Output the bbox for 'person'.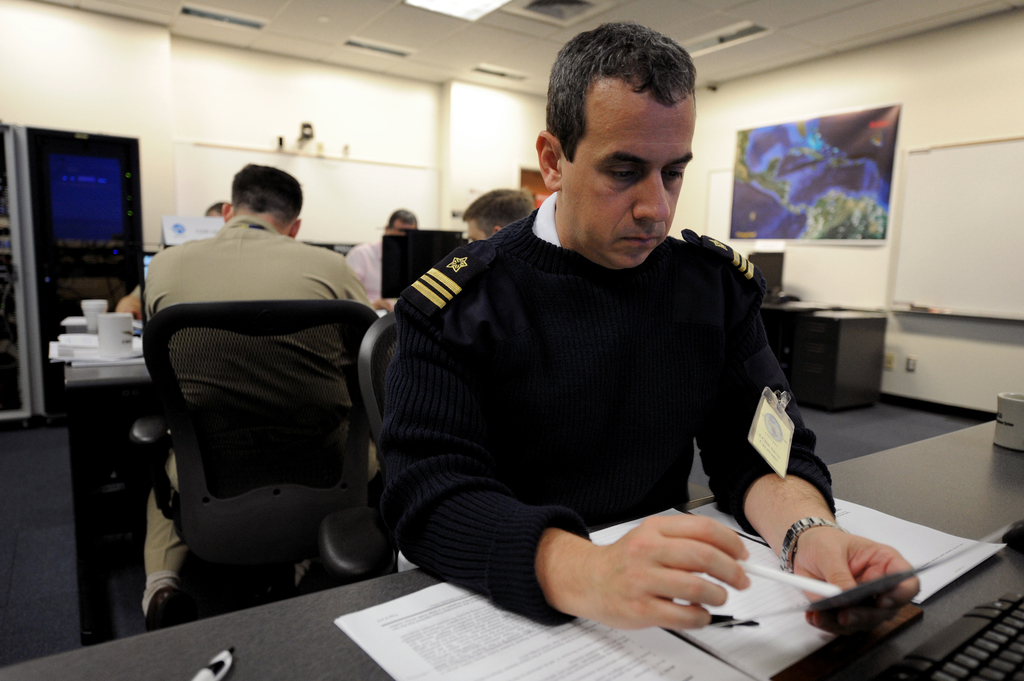
345,208,415,316.
